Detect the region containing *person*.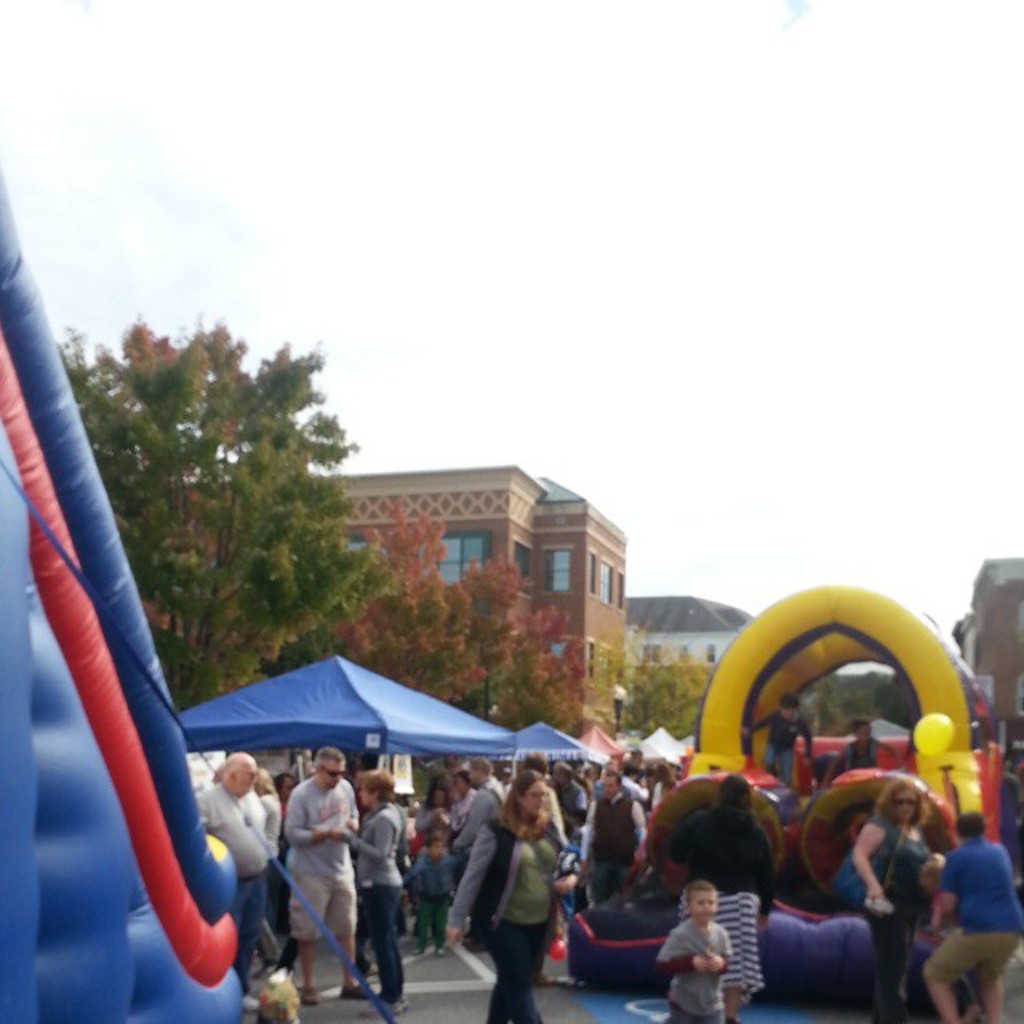
detection(464, 773, 571, 1011).
